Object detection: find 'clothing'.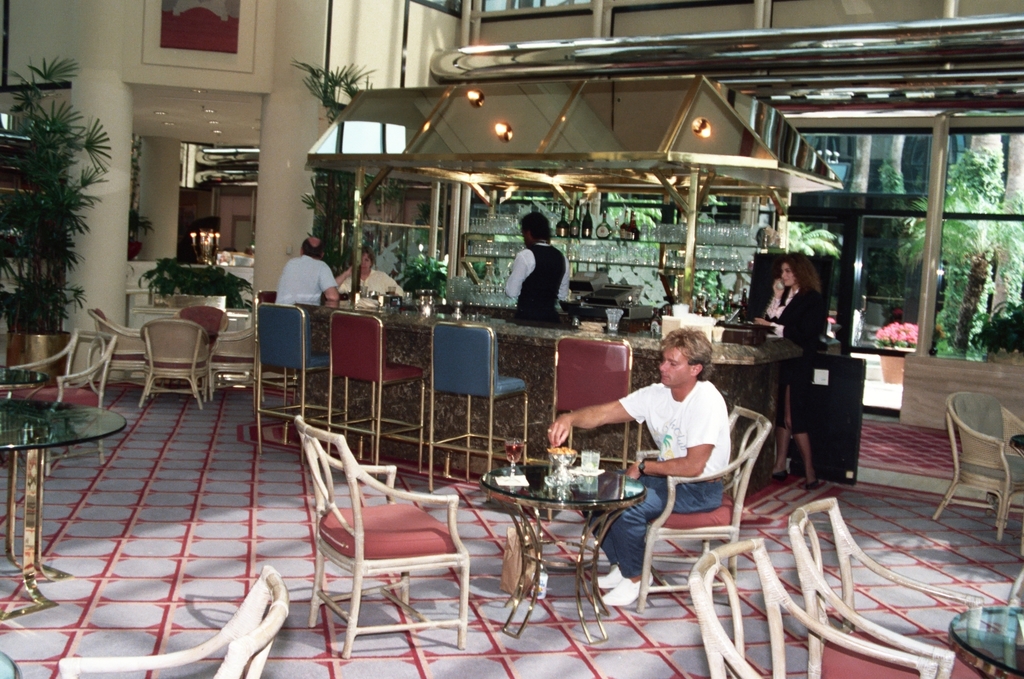
pyautogui.locateOnScreen(512, 220, 582, 321).
